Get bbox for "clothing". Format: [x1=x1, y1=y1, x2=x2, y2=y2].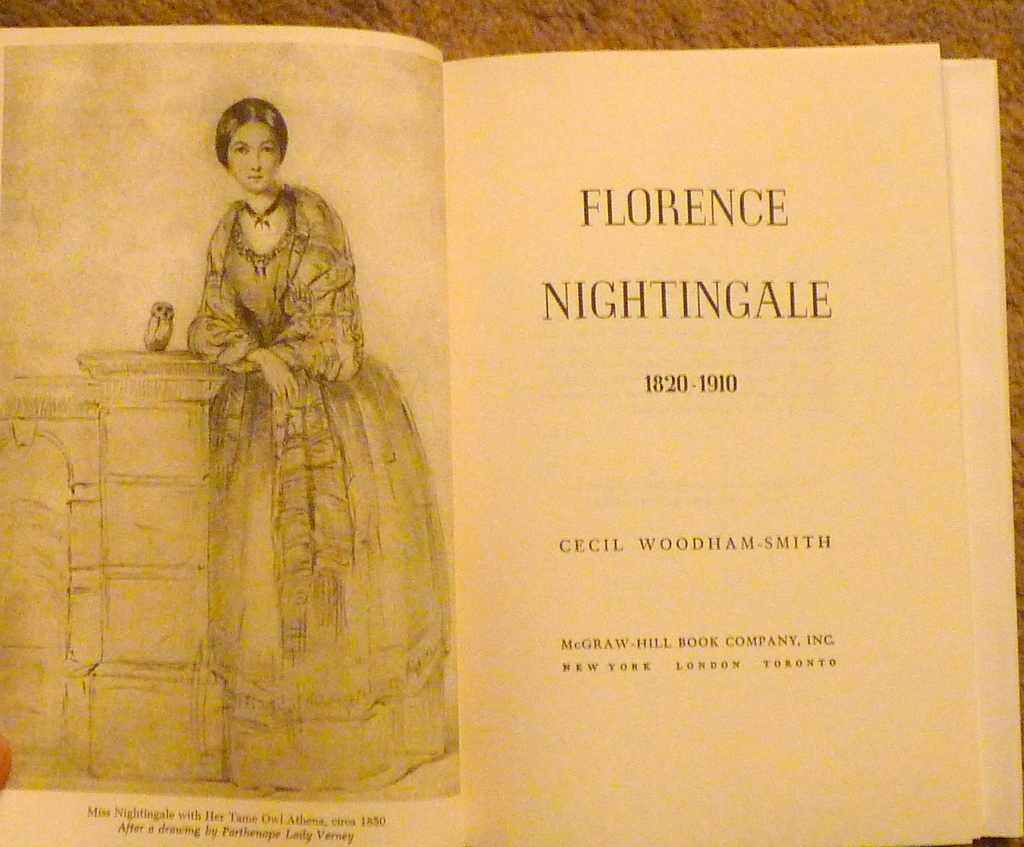
[x1=180, y1=181, x2=449, y2=797].
